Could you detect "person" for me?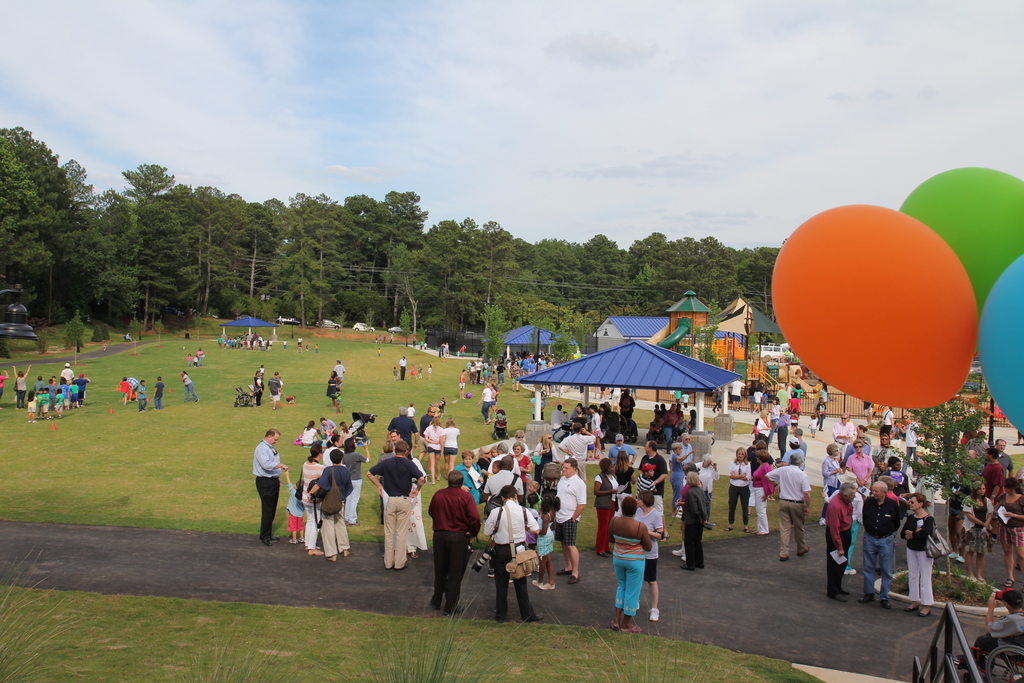
Detection result: (815,397,827,431).
